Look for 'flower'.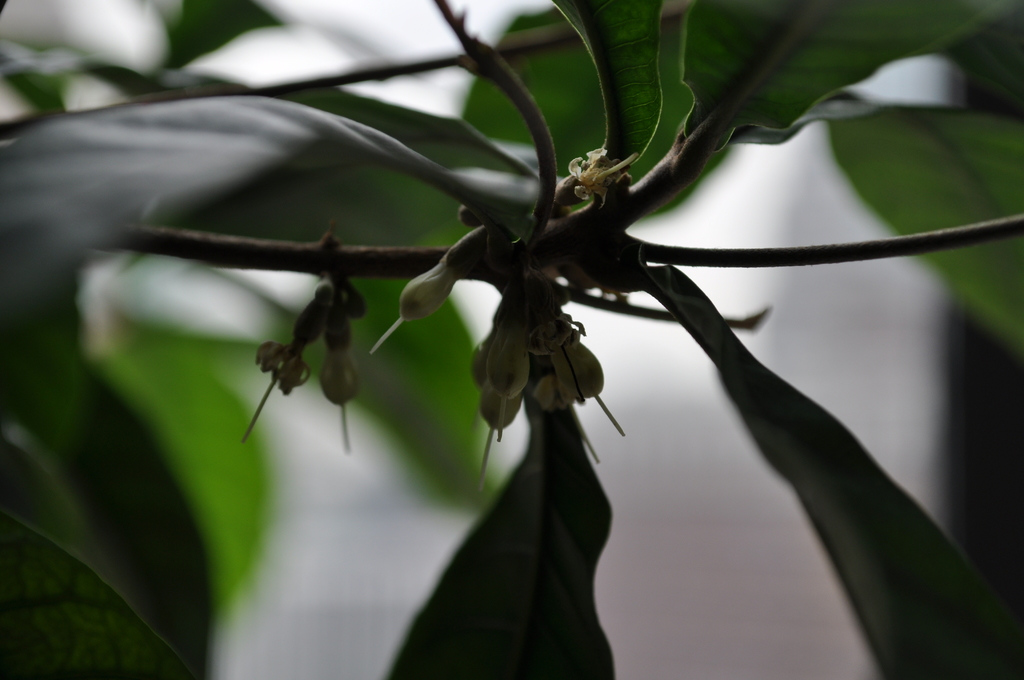
Found: <bbox>240, 287, 374, 450</bbox>.
